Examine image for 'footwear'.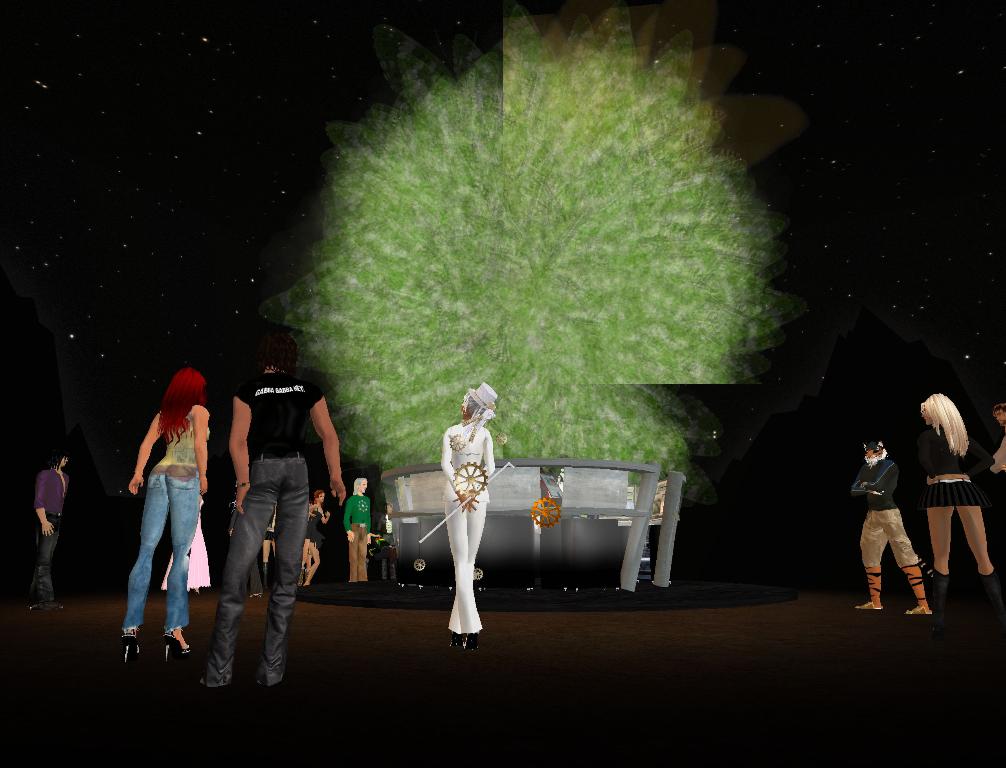
Examination result: 854/599/885/611.
